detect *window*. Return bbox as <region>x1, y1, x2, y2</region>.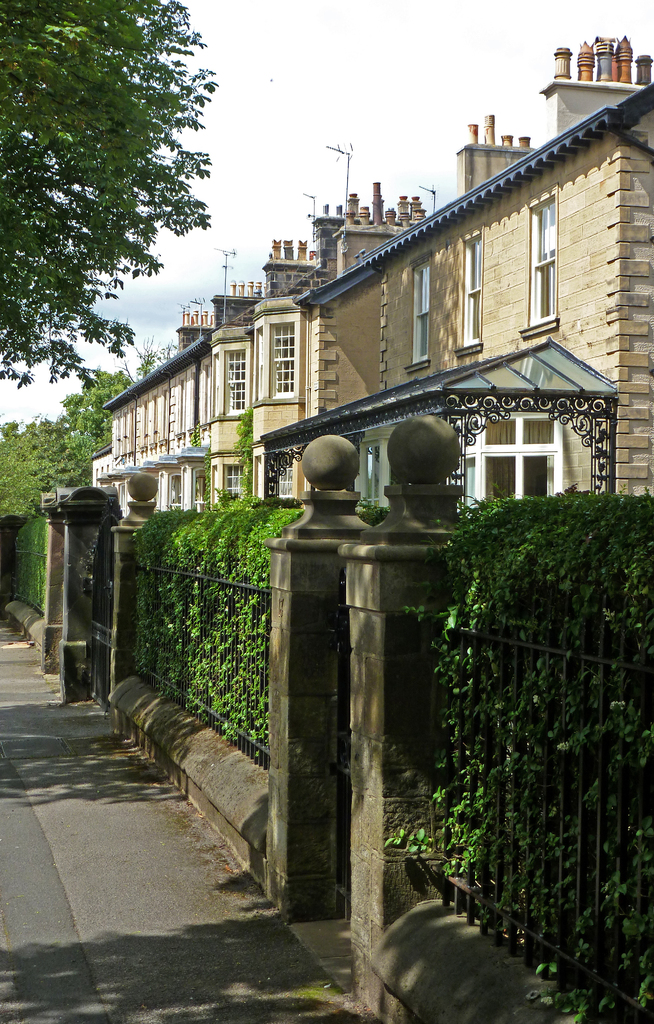
<region>258, 340, 619, 527</region>.
